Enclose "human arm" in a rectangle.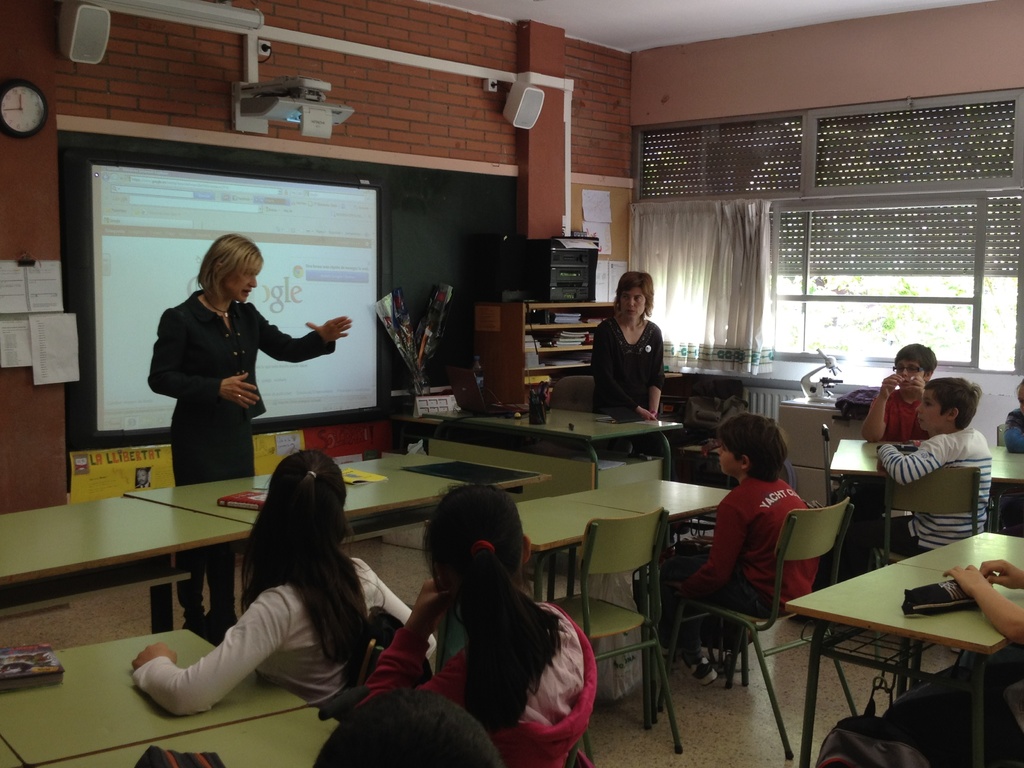
bbox=(660, 492, 742, 598).
